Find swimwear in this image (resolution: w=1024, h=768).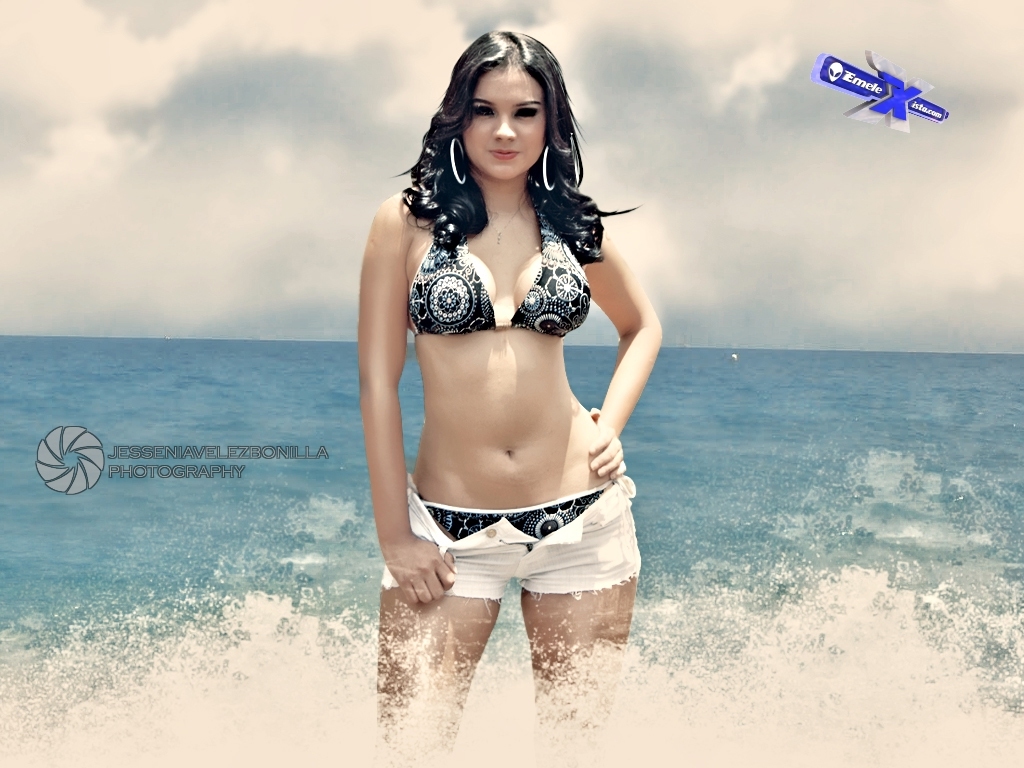
x1=377 y1=474 x2=639 y2=610.
